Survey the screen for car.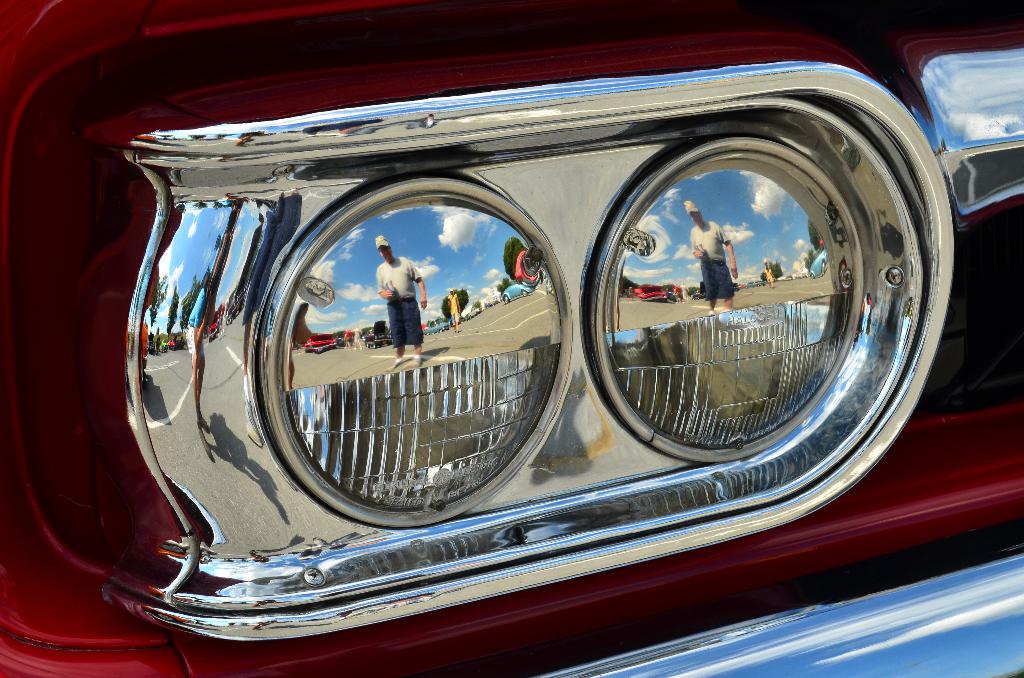
Survey found: select_region(49, 0, 982, 677).
